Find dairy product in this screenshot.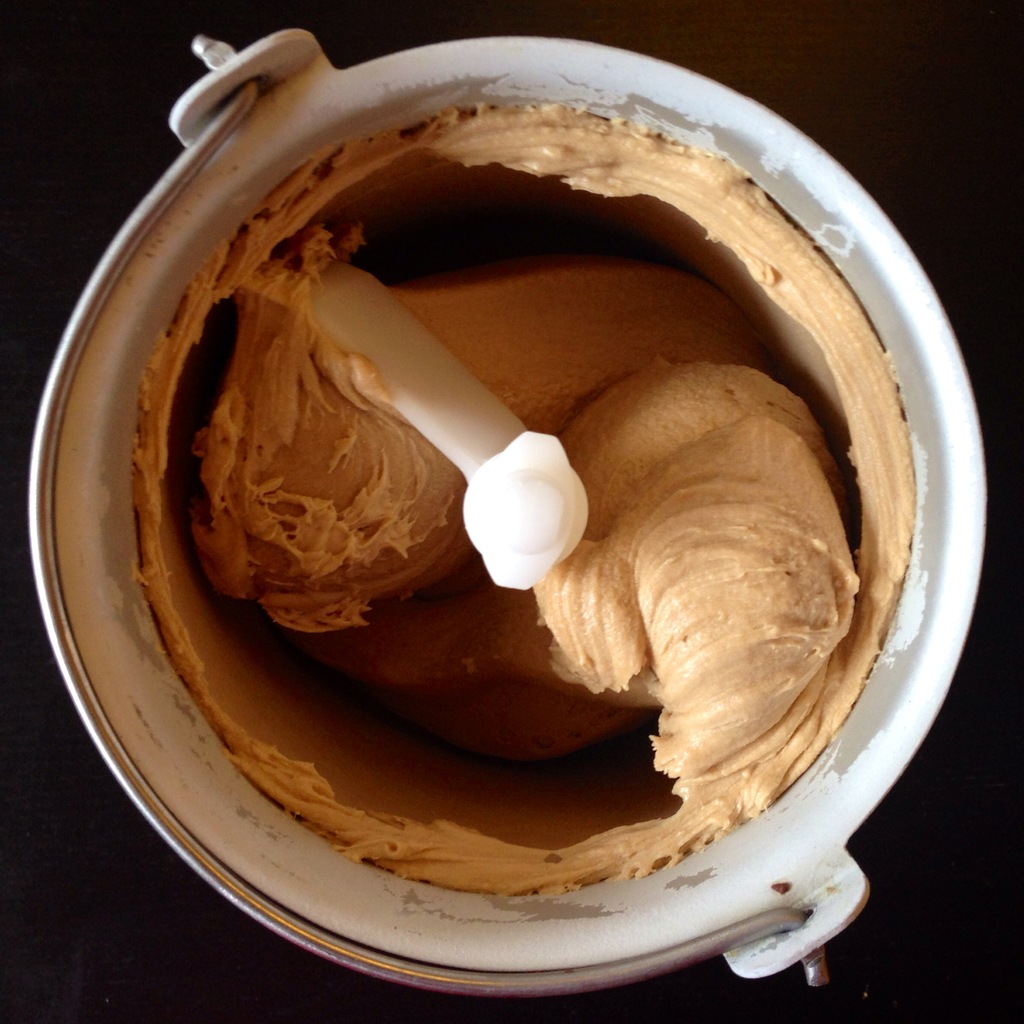
The bounding box for dairy product is box=[42, 41, 932, 837].
